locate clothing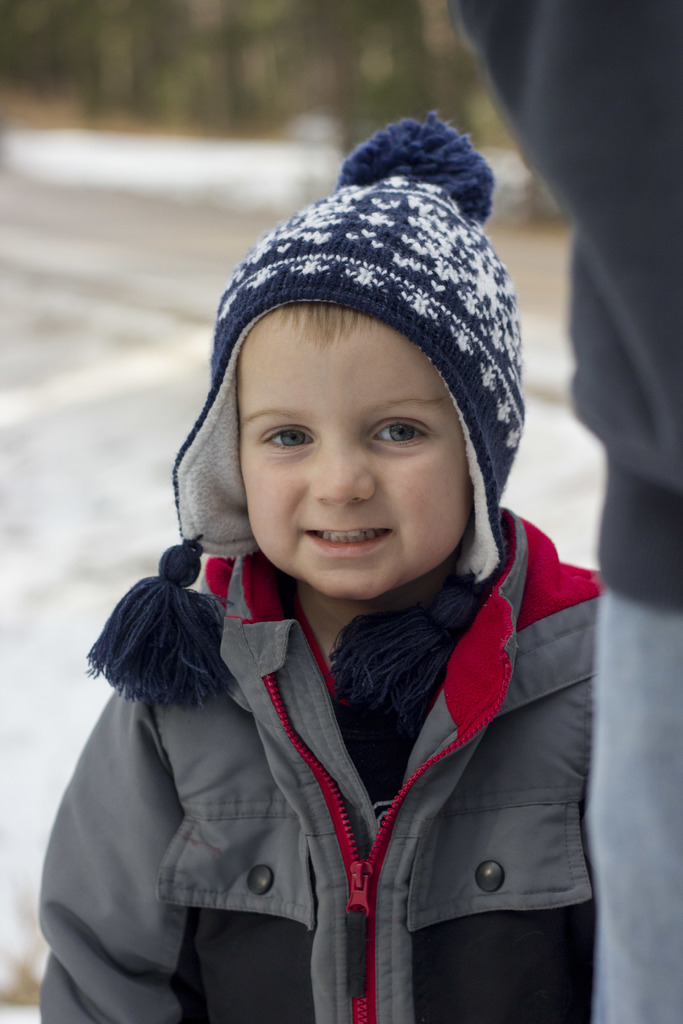
{"left": 459, "top": 0, "right": 679, "bottom": 1023}
